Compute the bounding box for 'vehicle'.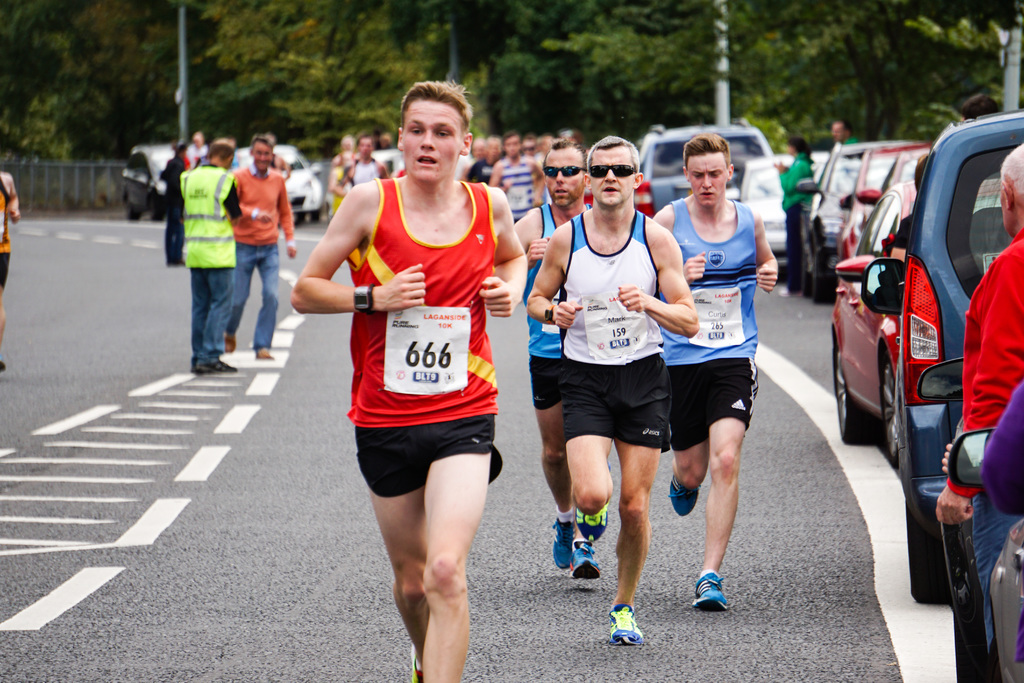
637, 120, 774, 213.
